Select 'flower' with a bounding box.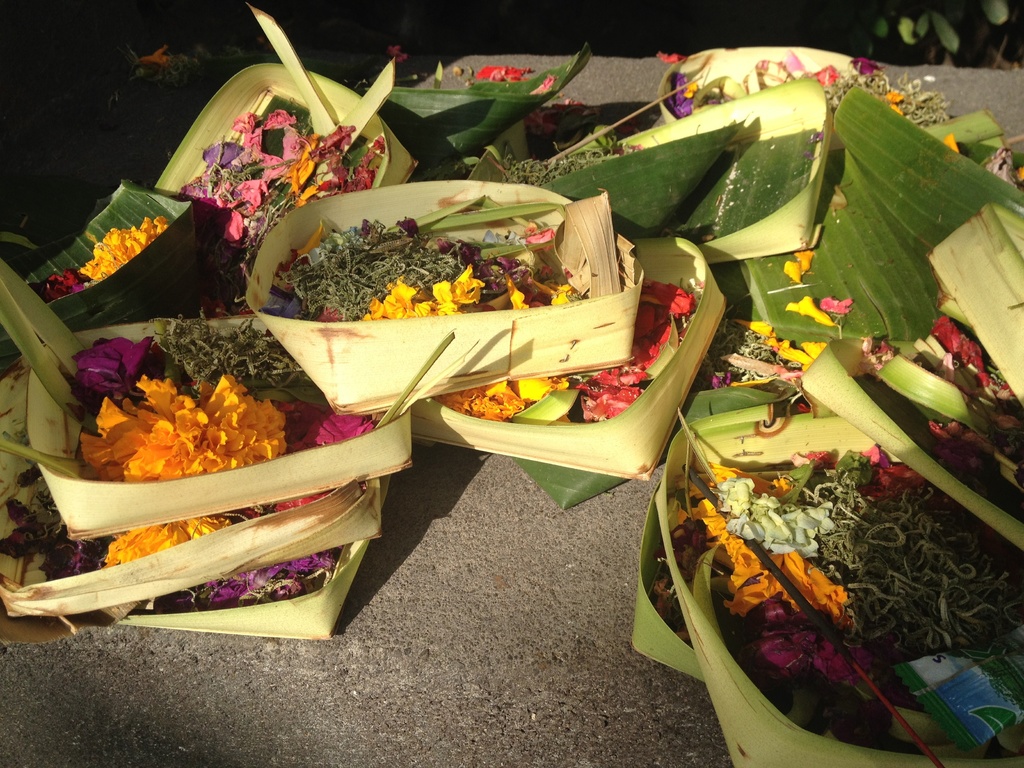
bbox(975, 369, 1023, 404).
